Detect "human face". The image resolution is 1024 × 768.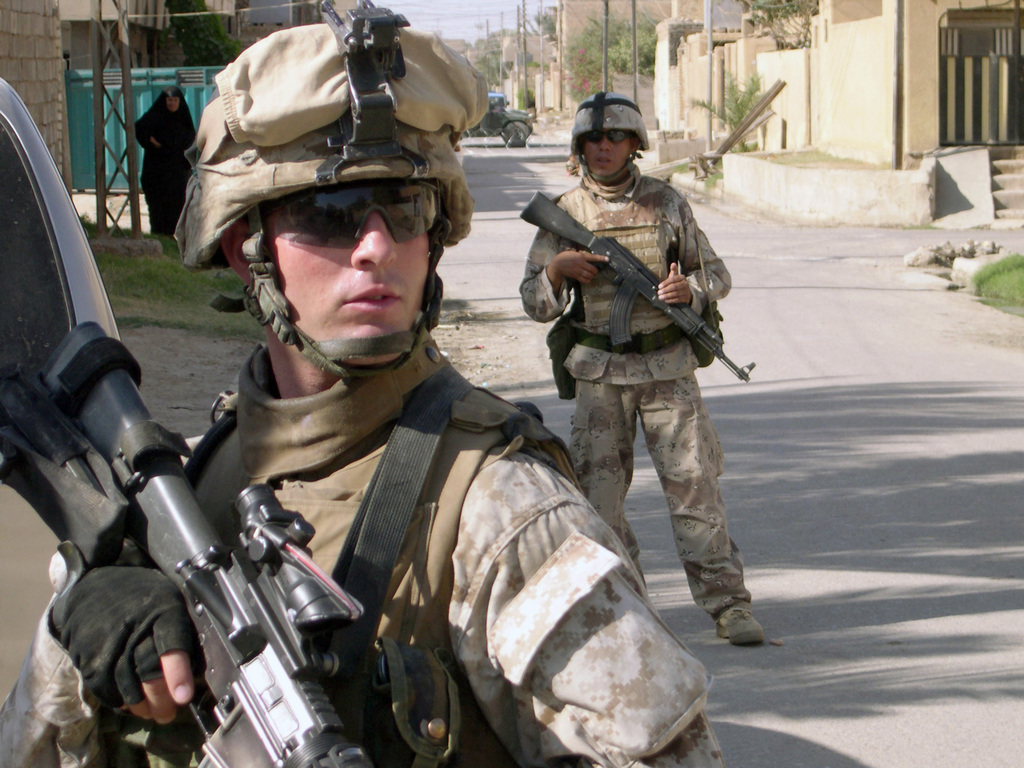
269:187:435:376.
